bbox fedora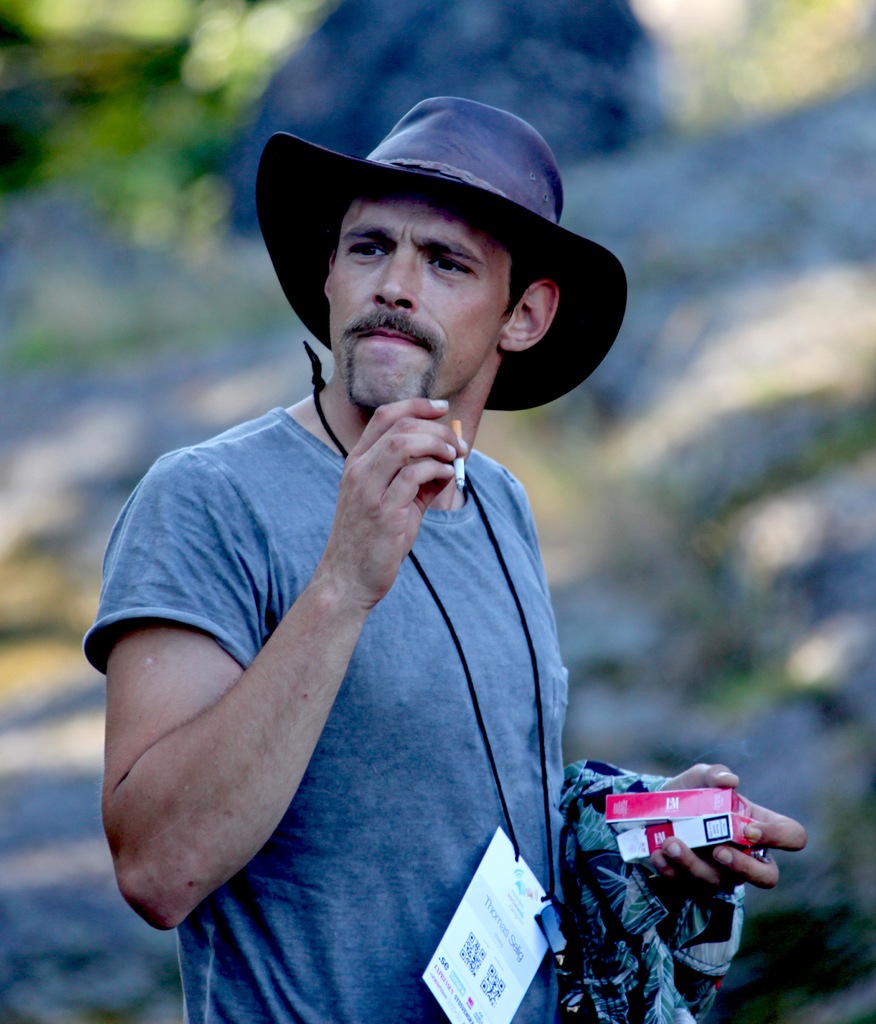
bbox(253, 95, 632, 417)
